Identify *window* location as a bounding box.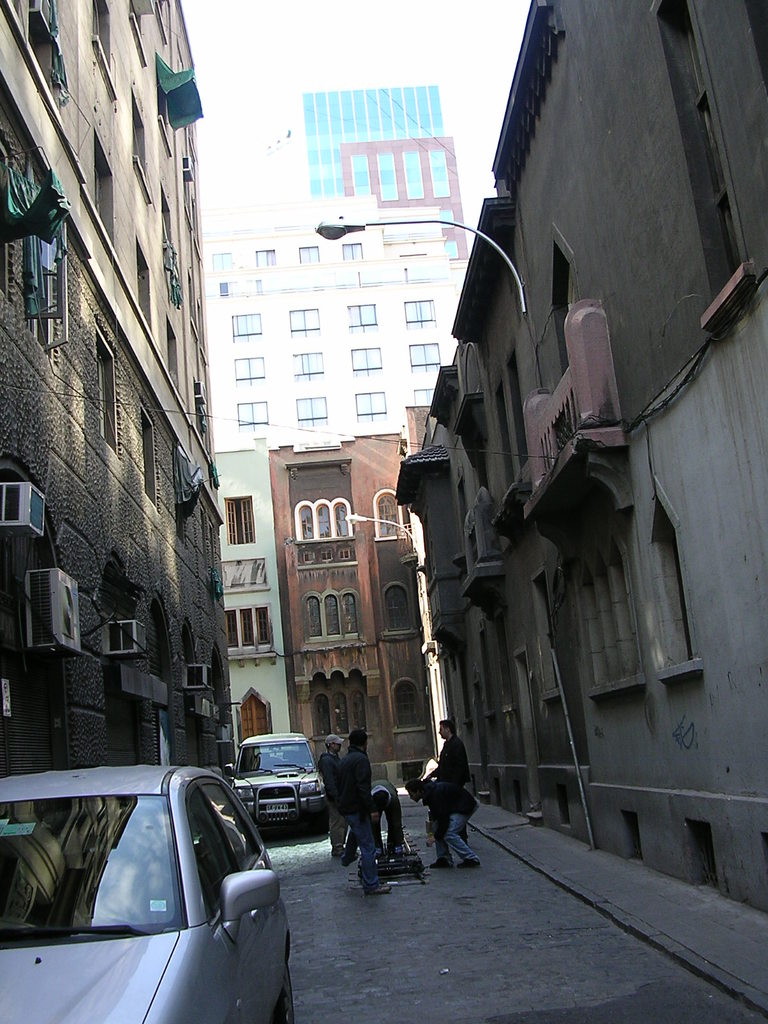
(372,489,407,533).
